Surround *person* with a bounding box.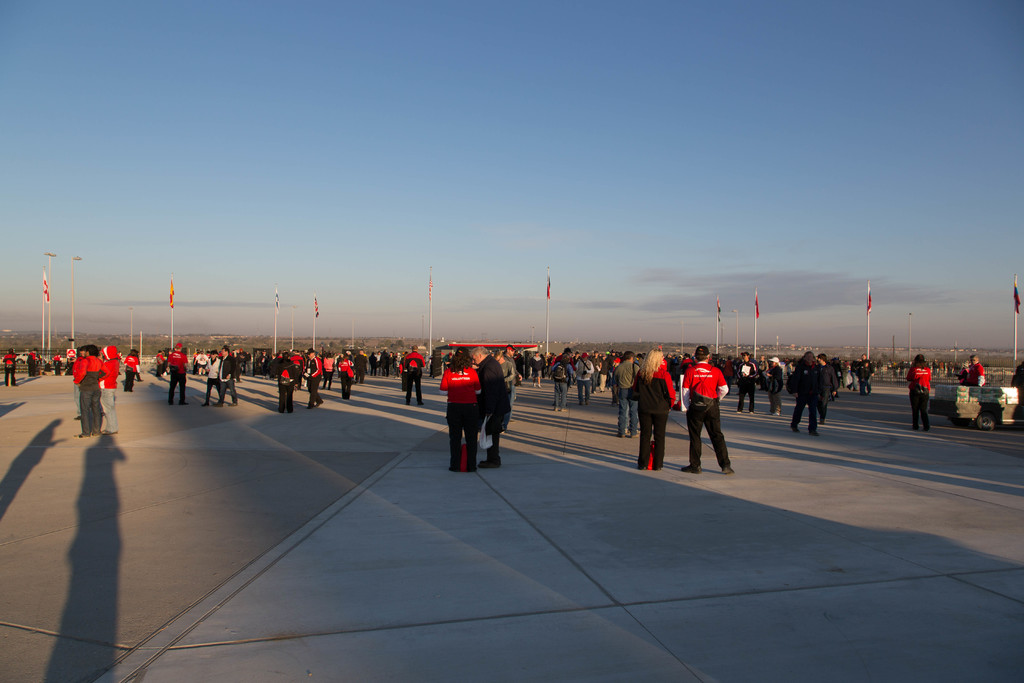
select_region(967, 354, 986, 387).
